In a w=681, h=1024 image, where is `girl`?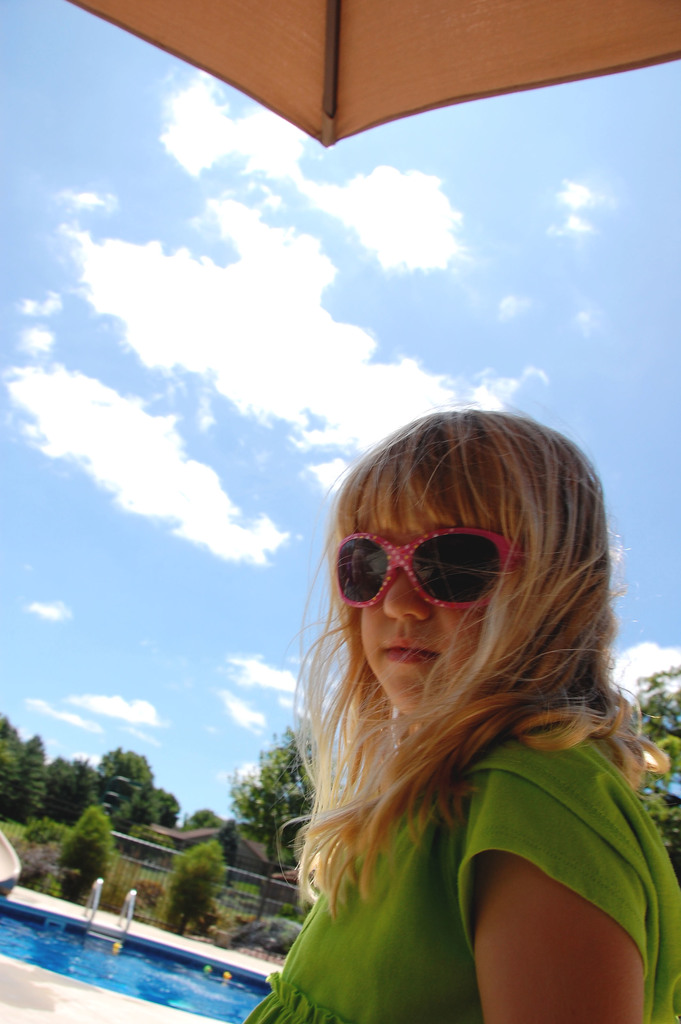
(240,397,680,1023).
